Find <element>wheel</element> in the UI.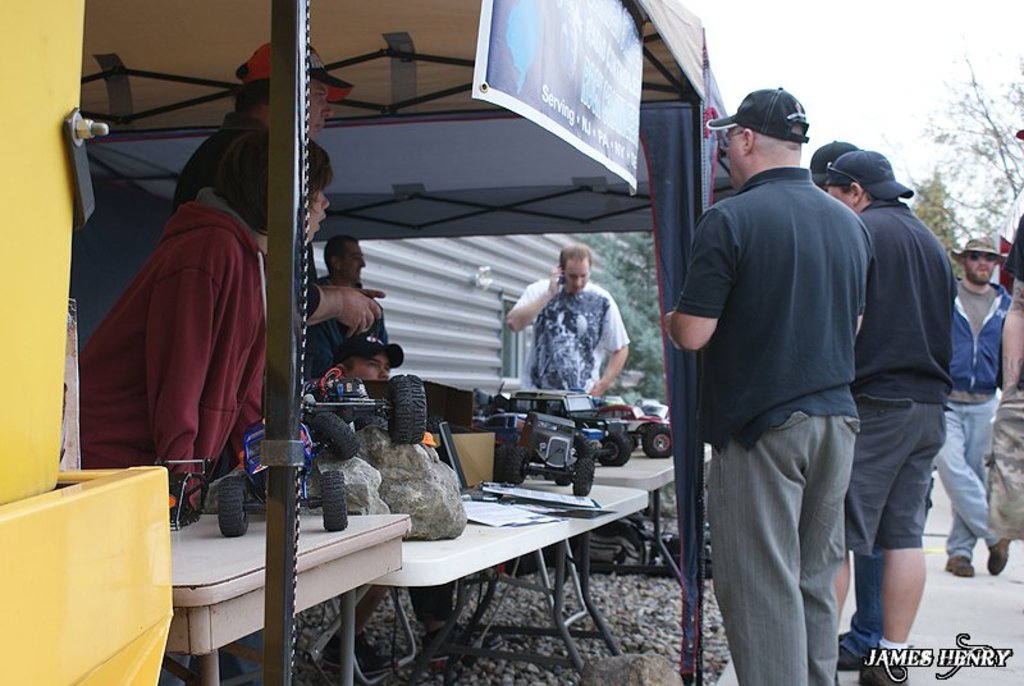
UI element at detection(559, 475, 571, 485).
